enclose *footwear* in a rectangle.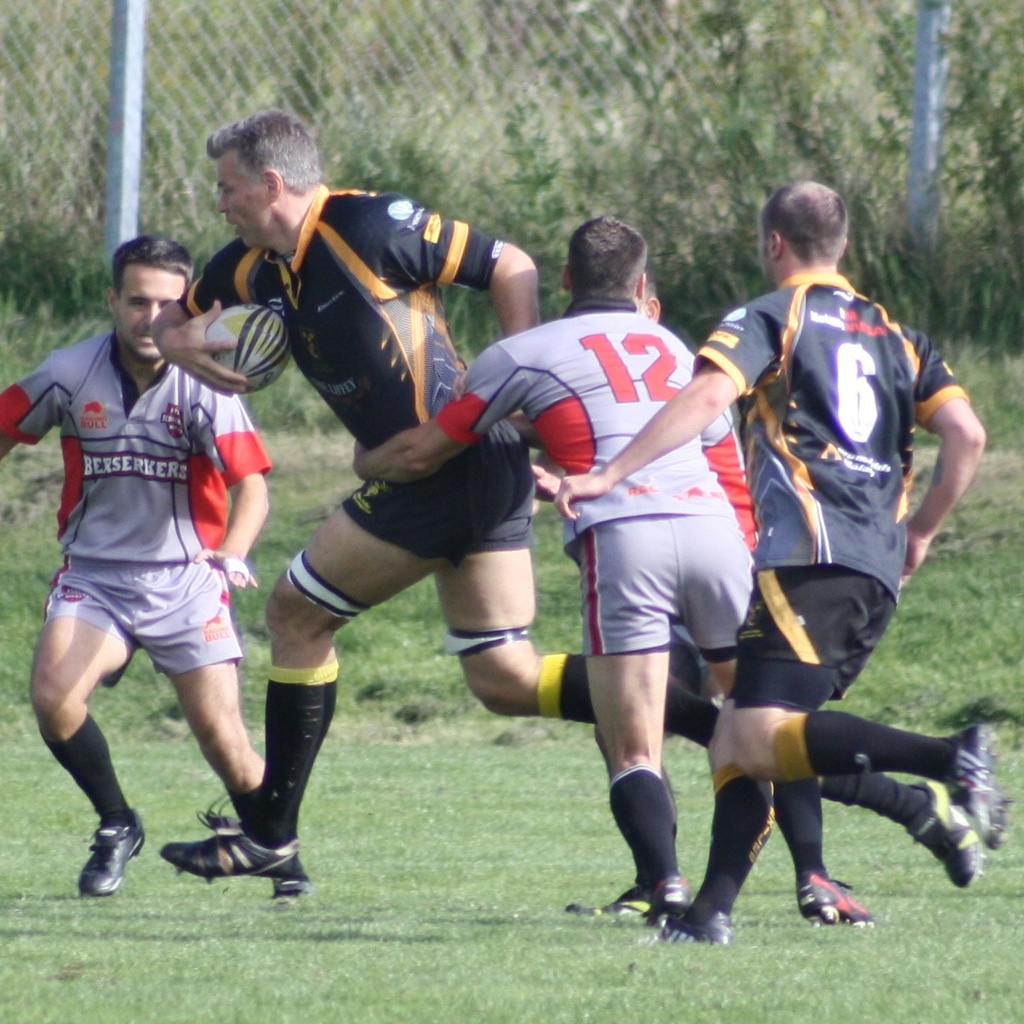
(790,862,877,926).
